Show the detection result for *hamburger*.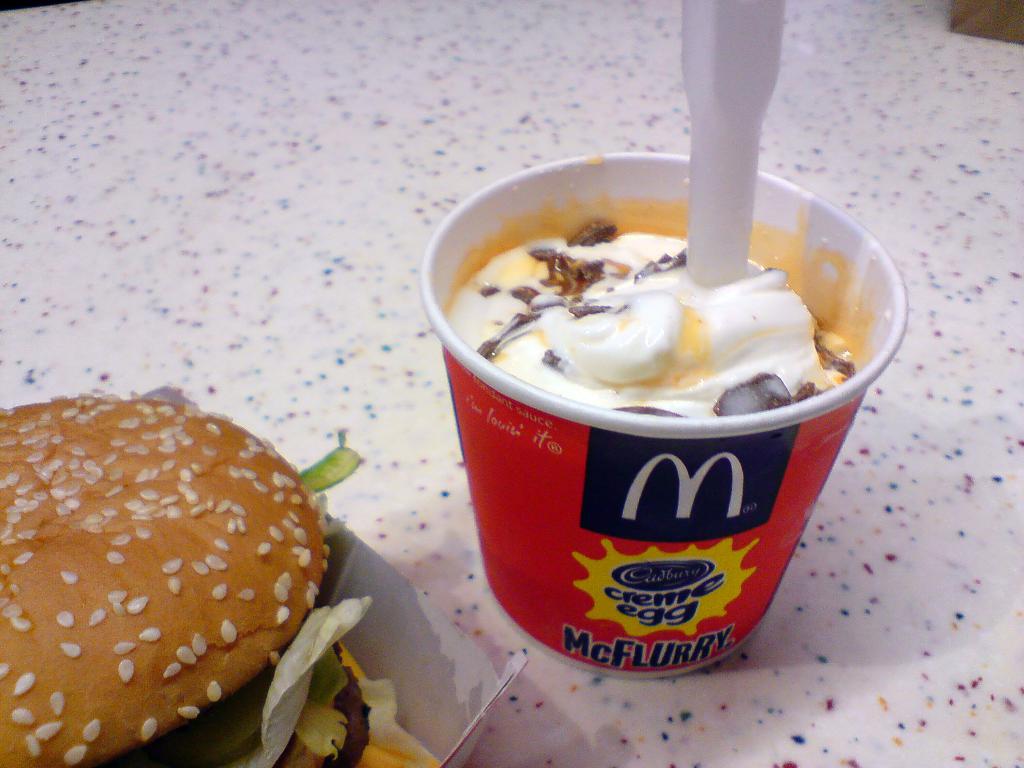
(x1=0, y1=390, x2=365, y2=767).
